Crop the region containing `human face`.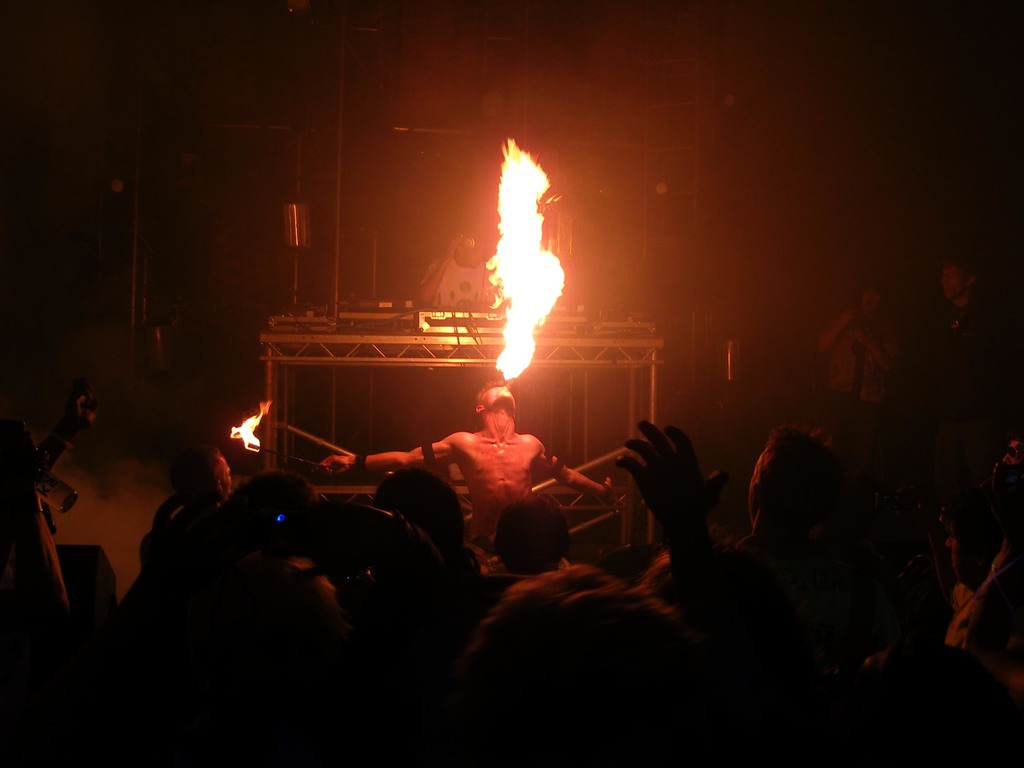
Crop region: l=943, t=264, r=968, b=296.
